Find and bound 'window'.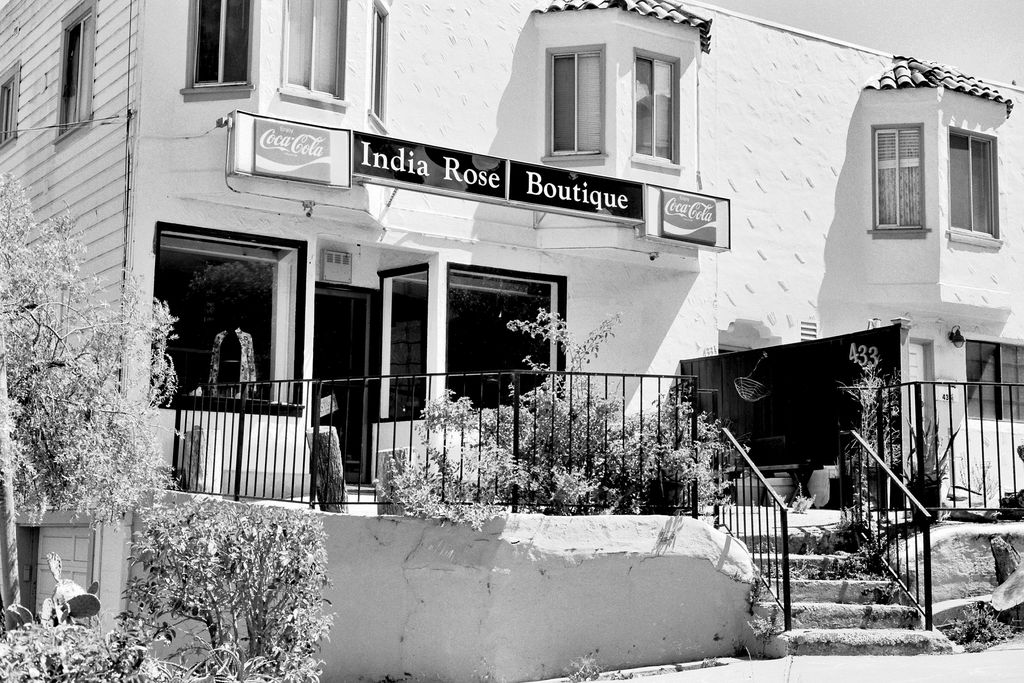
Bound: x1=0 y1=65 x2=19 y2=149.
